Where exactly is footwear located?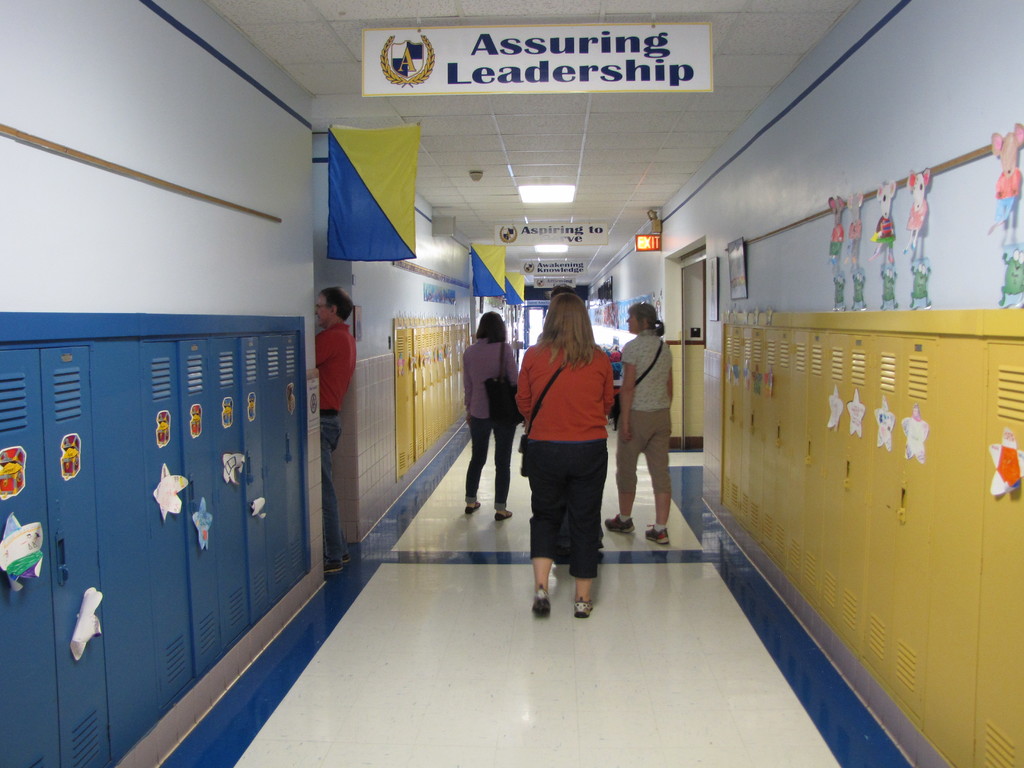
Its bounding box is 644/520/671/547.
